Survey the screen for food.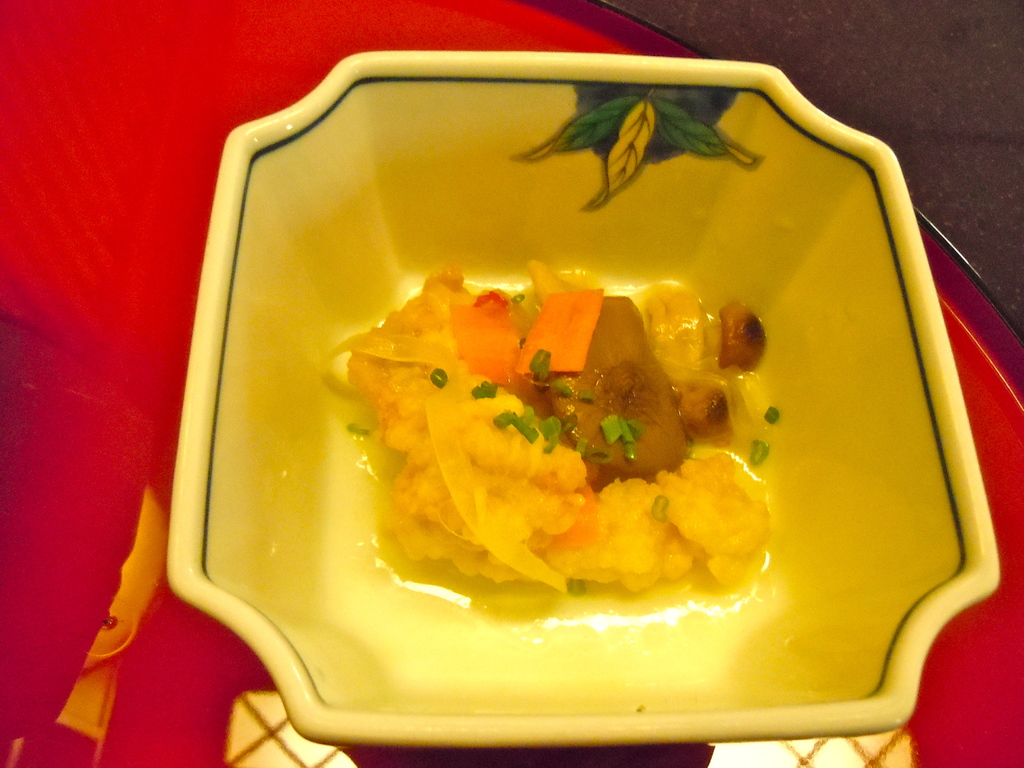
Survey found: [left=334, top=258, right=774, bottom=595].
